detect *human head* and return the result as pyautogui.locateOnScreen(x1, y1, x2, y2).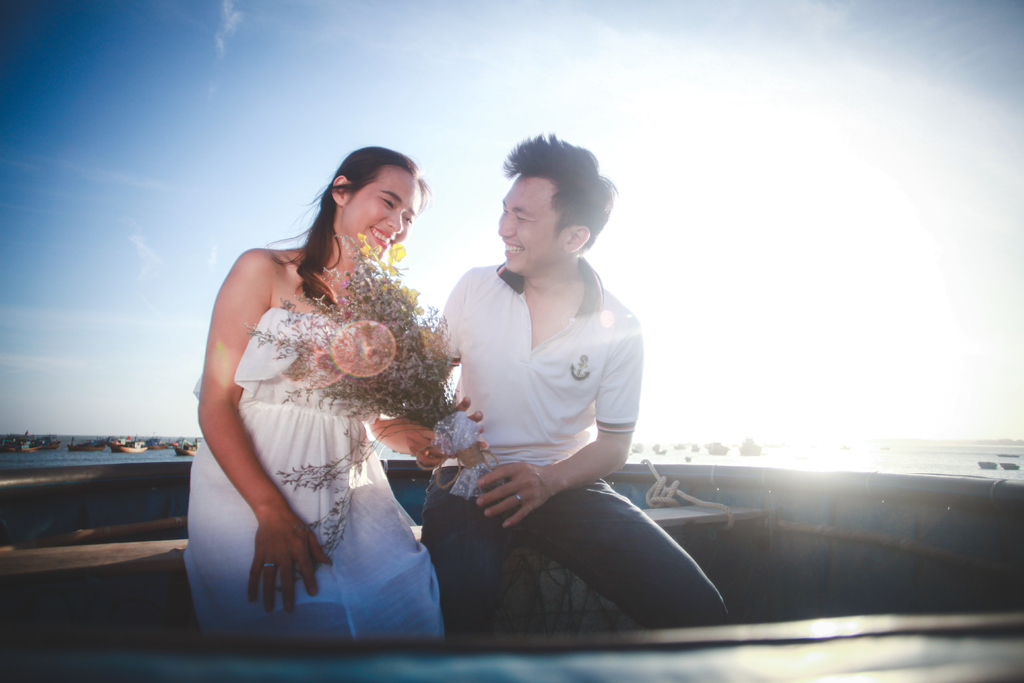
pyautogui.locateOnScreen(486, 137, 622, 277).
